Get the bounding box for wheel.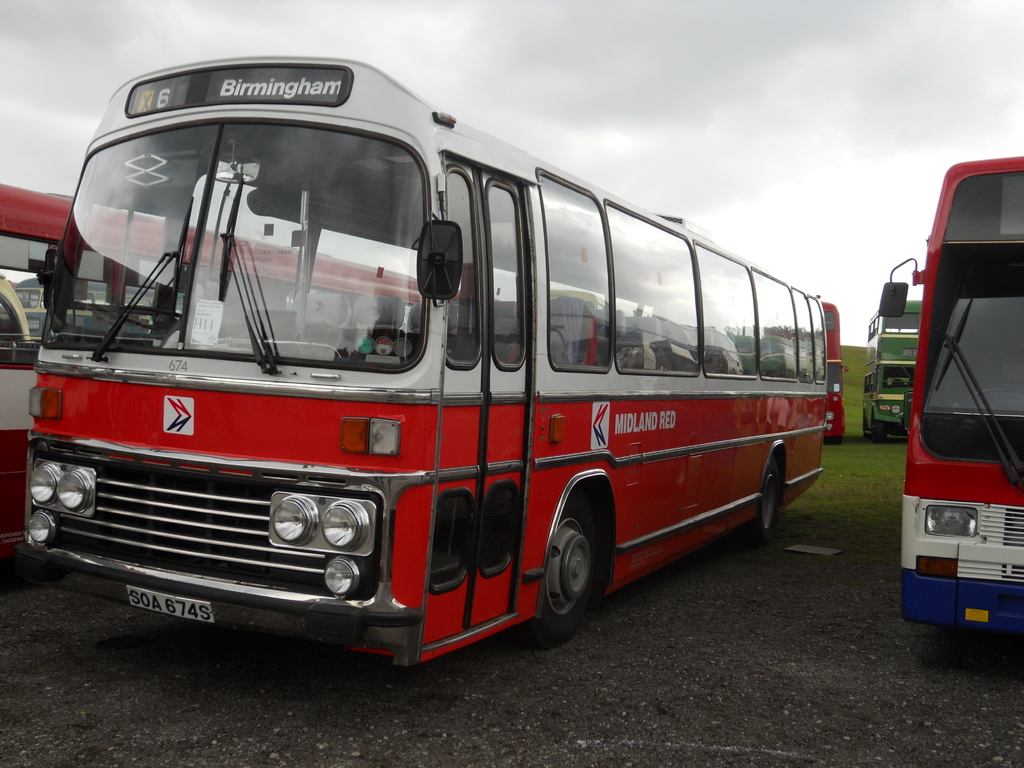
pyautogui.locateOnScreen(525, 500, 593, 650).
